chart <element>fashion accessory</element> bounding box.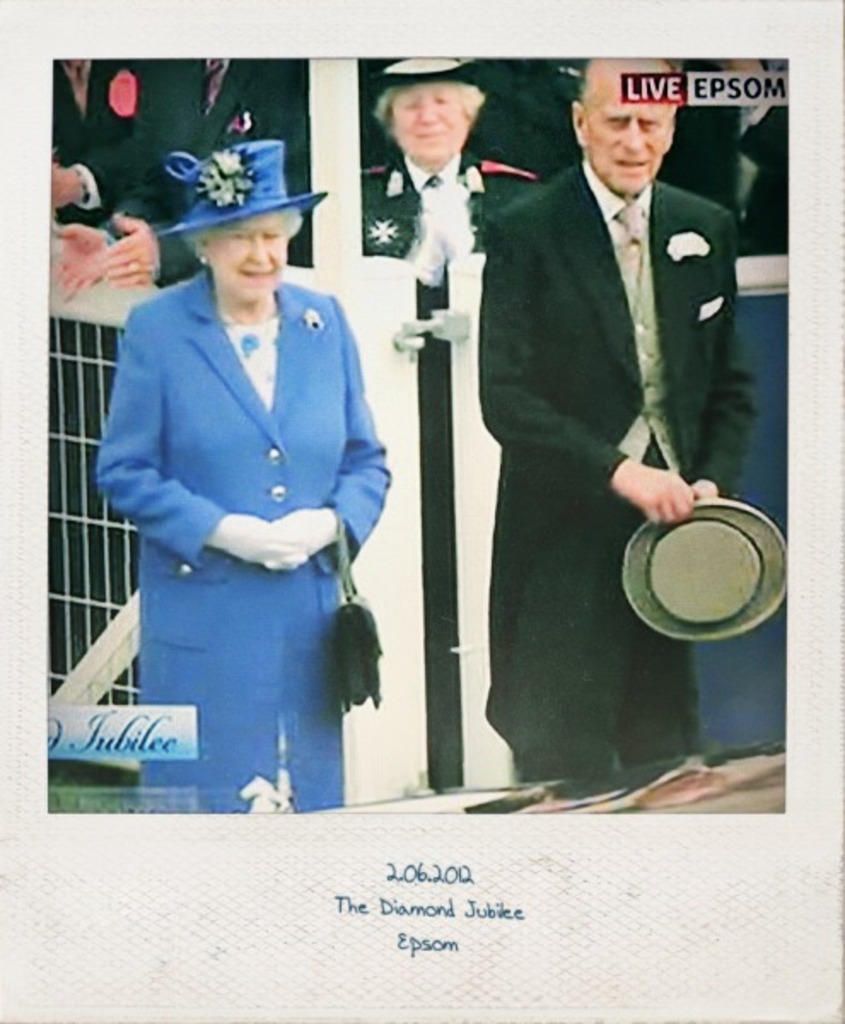
Charted: [left=154, top=131, right=333, bottom=236].
